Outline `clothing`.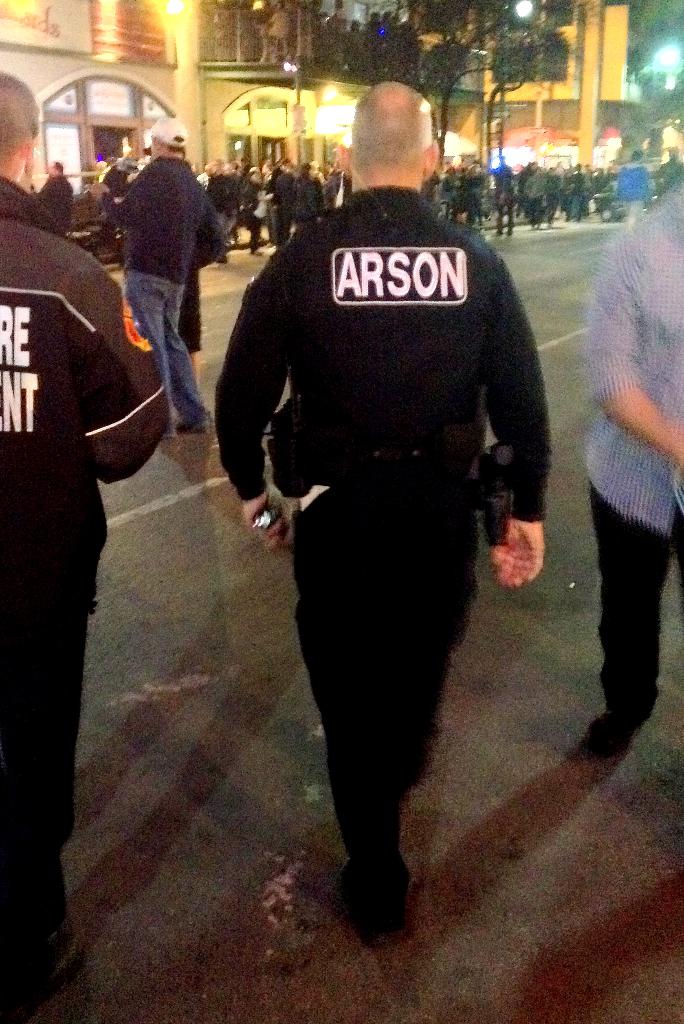
Outline: x1=124 y1=285 x2=208 y2=438.
